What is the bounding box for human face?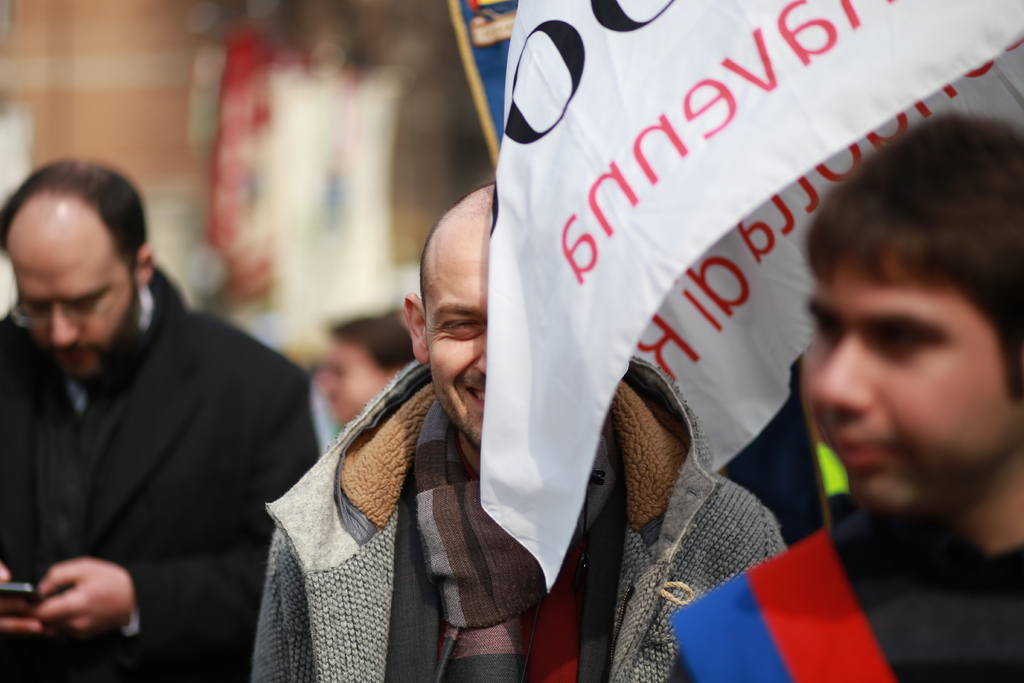
left=16, top=227, right=134, bottom=378.
